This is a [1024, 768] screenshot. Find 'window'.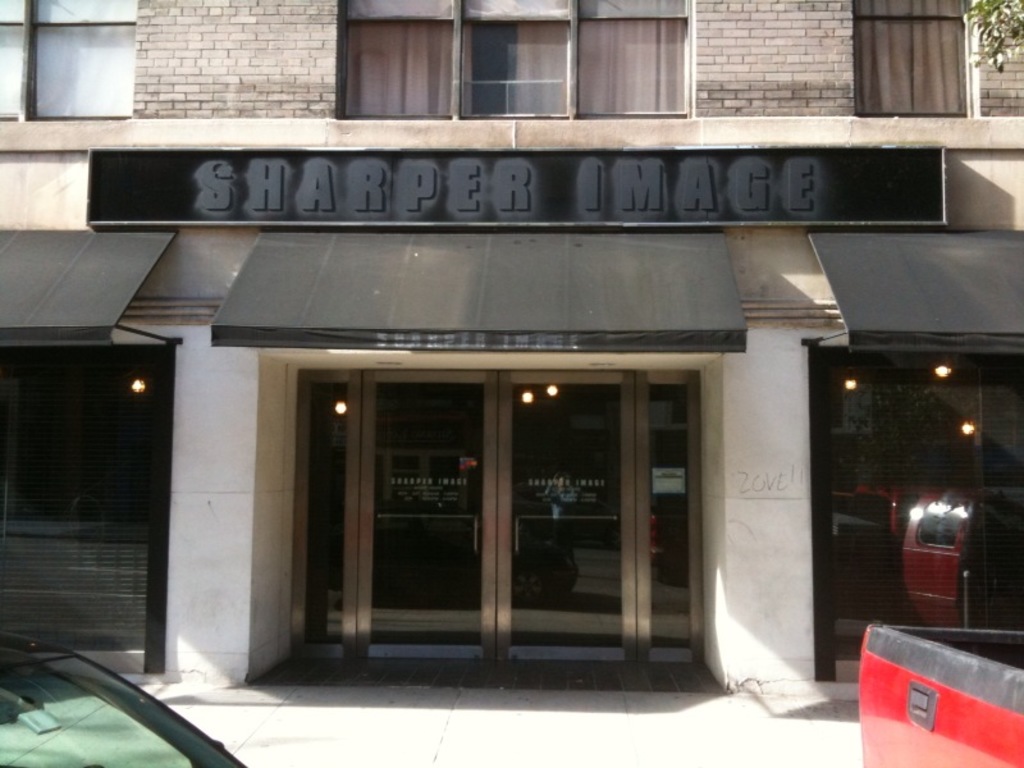
Bounding box: {"left": 854, "top": 0, "right": 973, "bottom": 114}.
